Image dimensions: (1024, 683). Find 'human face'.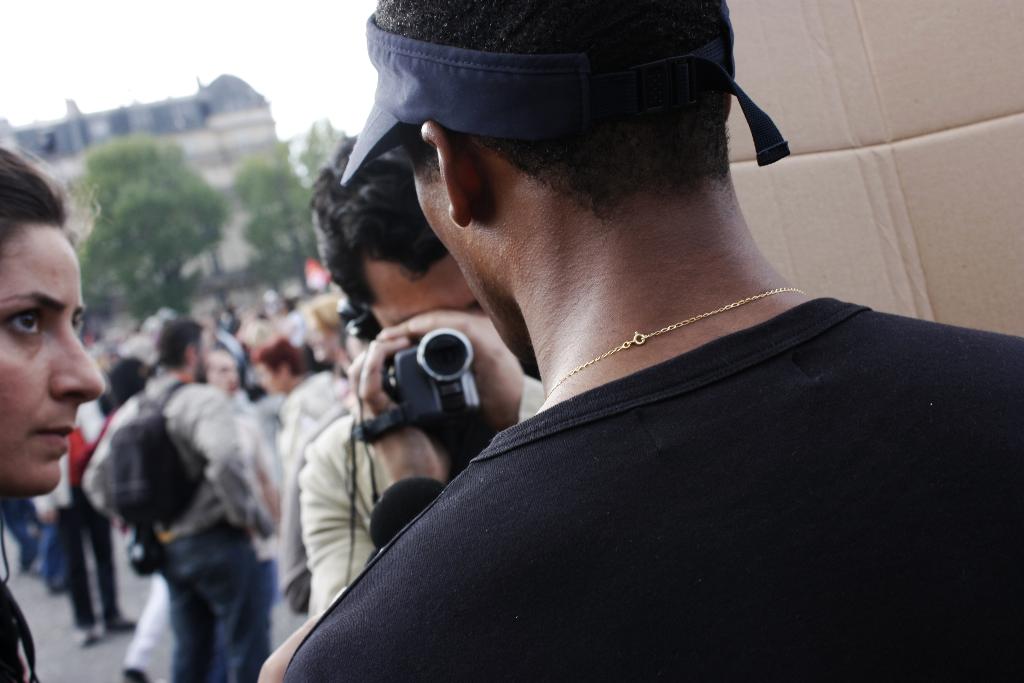
(x1=255, y1=364, x2=281, y2=393).
